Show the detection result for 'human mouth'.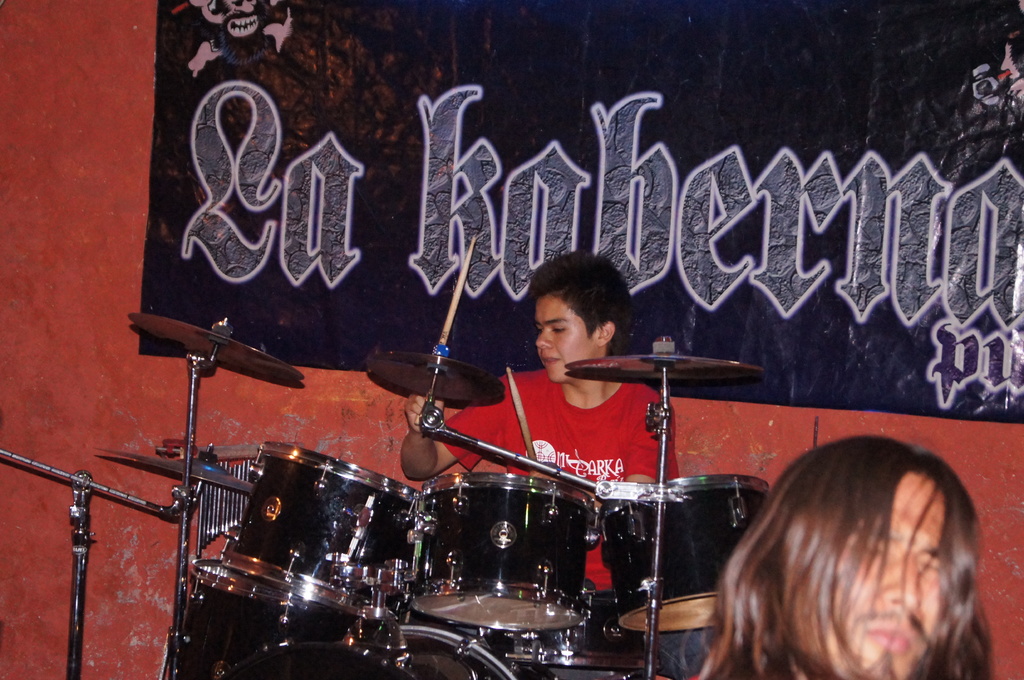
pyautogui.locateOnScreen(862, 609, 924, 659).
